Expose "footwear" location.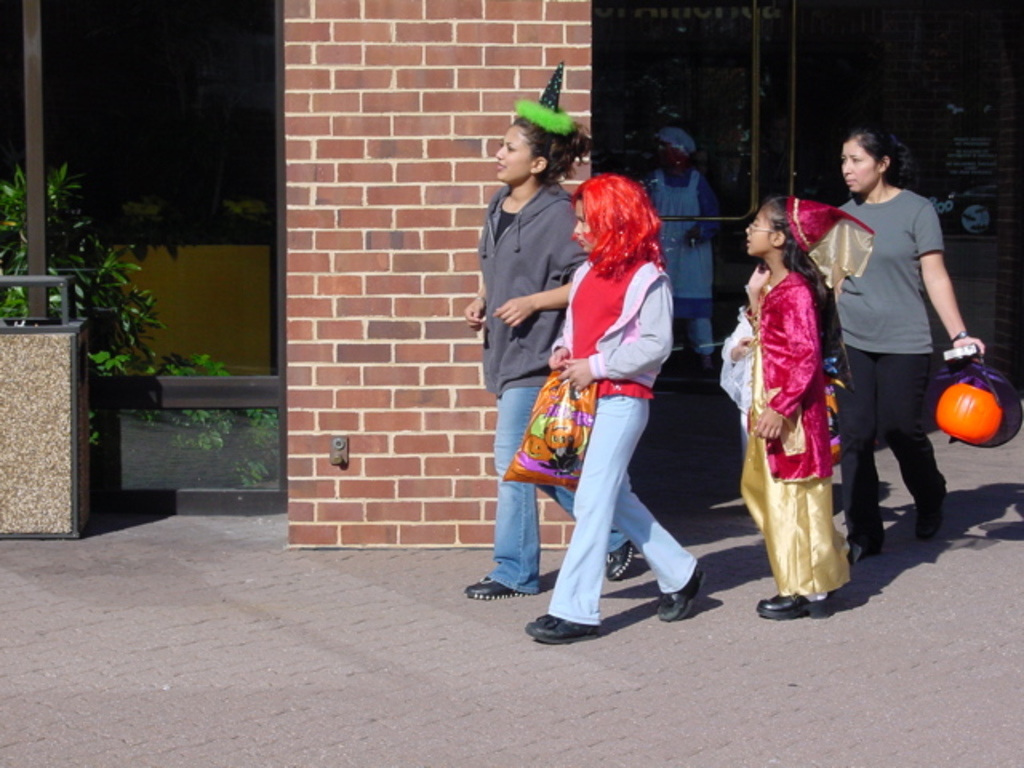
Exposed at bbox=[846, 531, 885, 566].
